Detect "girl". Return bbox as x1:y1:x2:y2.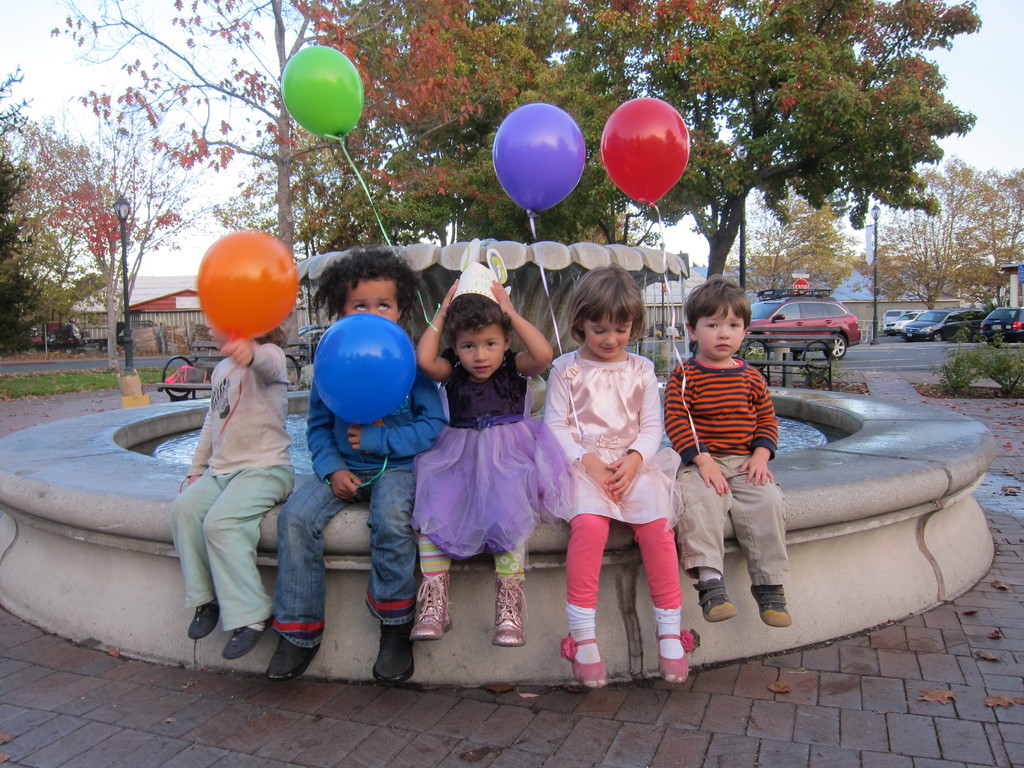
531:269:682:691.
